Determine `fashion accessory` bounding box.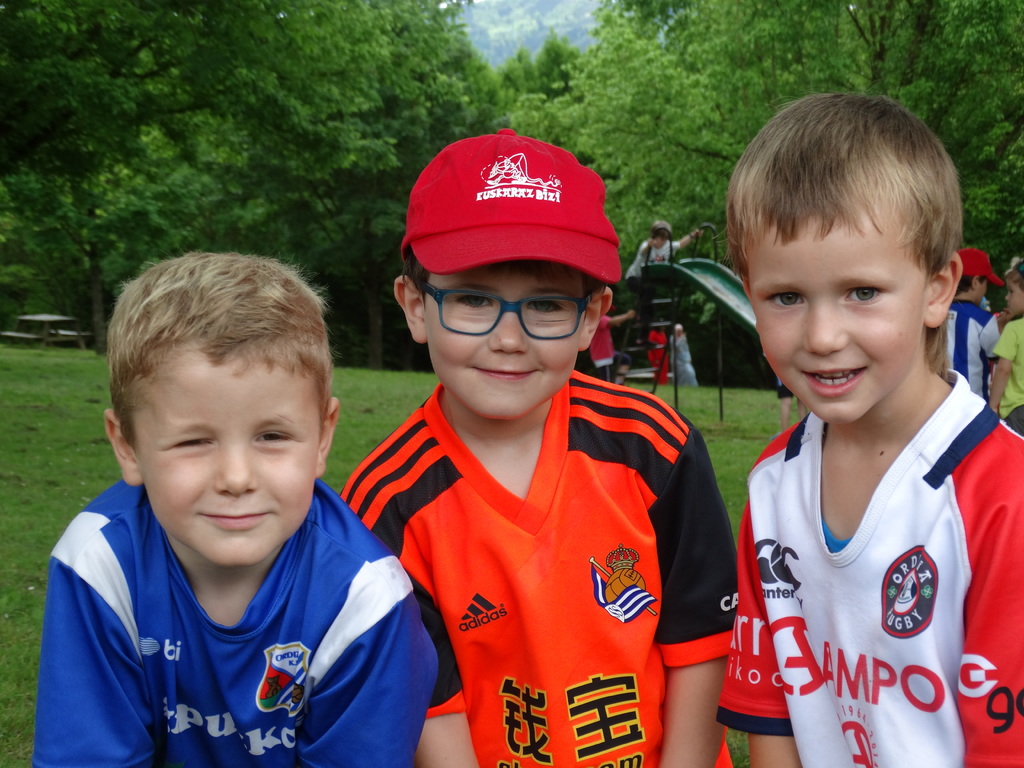
Determined: pyautogui.locateOnScreen(399, 123, 621, 291).
